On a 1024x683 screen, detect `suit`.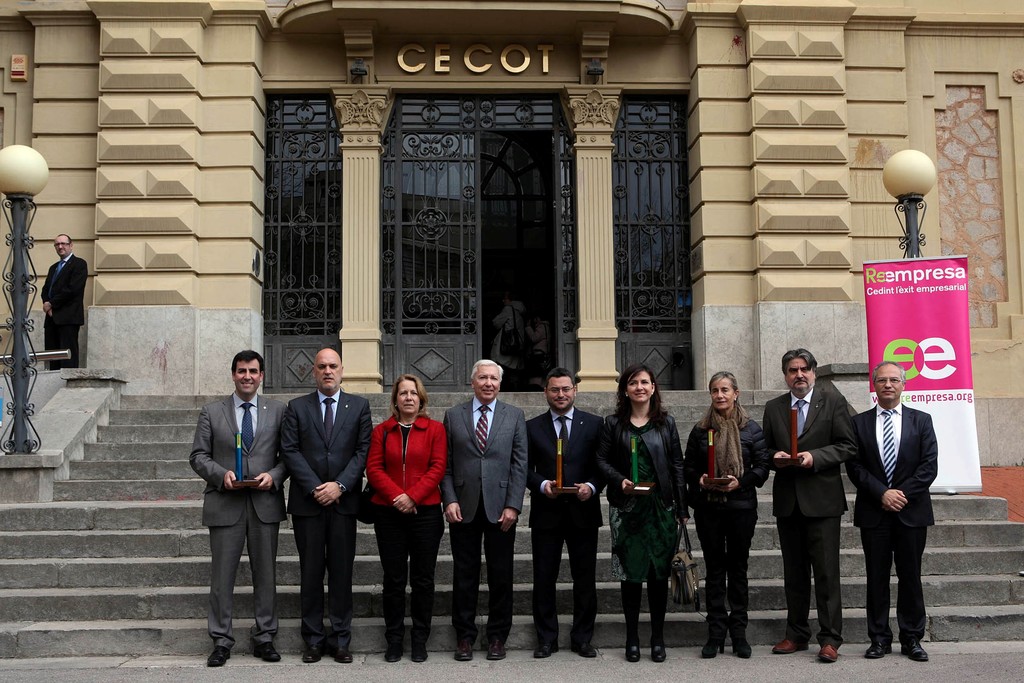
Rect(526, 408, 609, 643).
